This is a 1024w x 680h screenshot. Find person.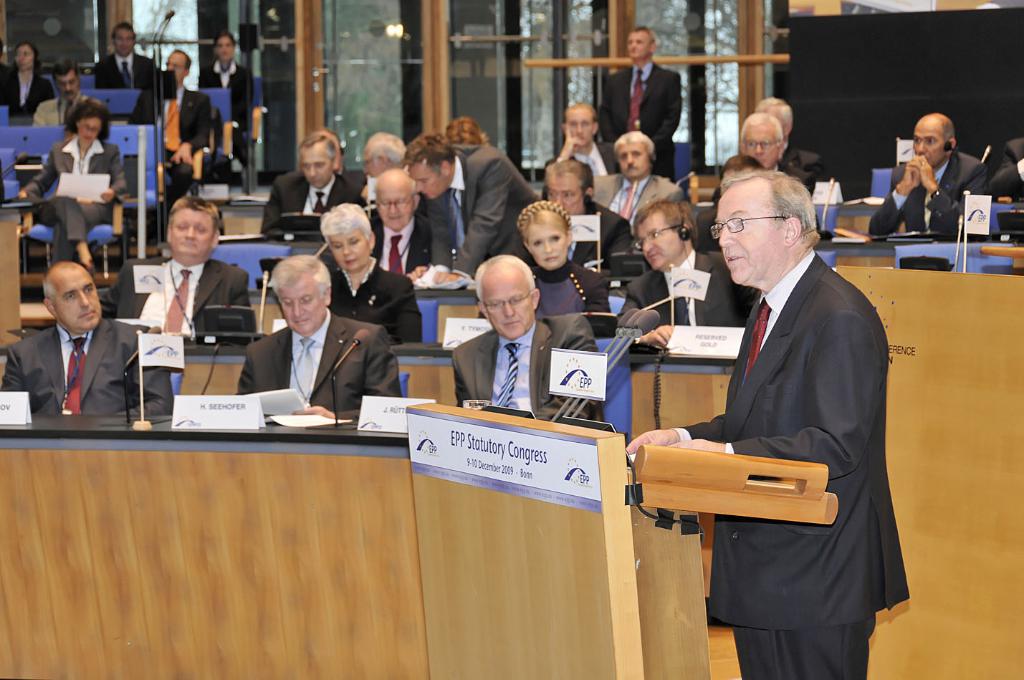
Bounding box: Rect(582, 125, 684, 234).
